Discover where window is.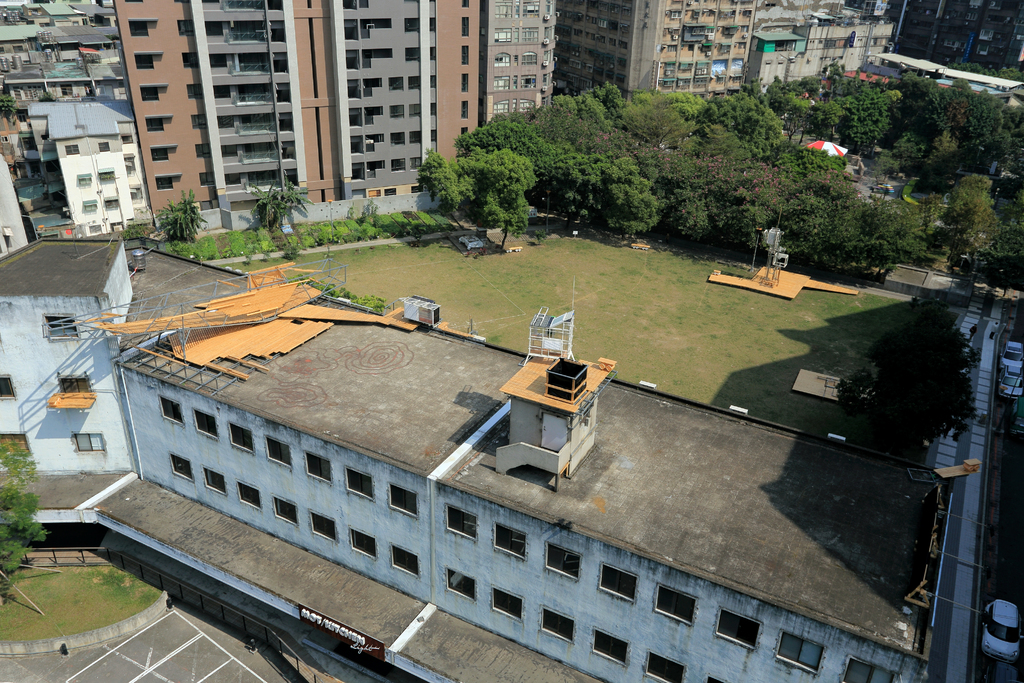
Discovered at (left=493, top=54, right=510, bottom=65).
